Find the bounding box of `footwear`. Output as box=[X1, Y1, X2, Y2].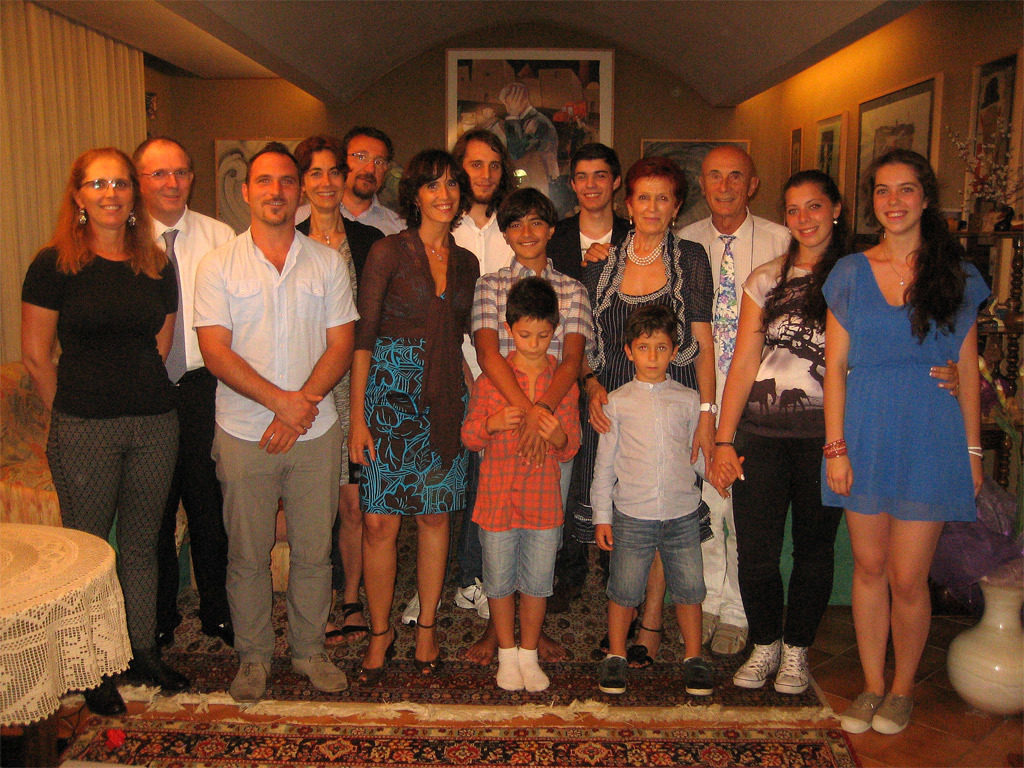
box=[690, 608, 722, 642].
